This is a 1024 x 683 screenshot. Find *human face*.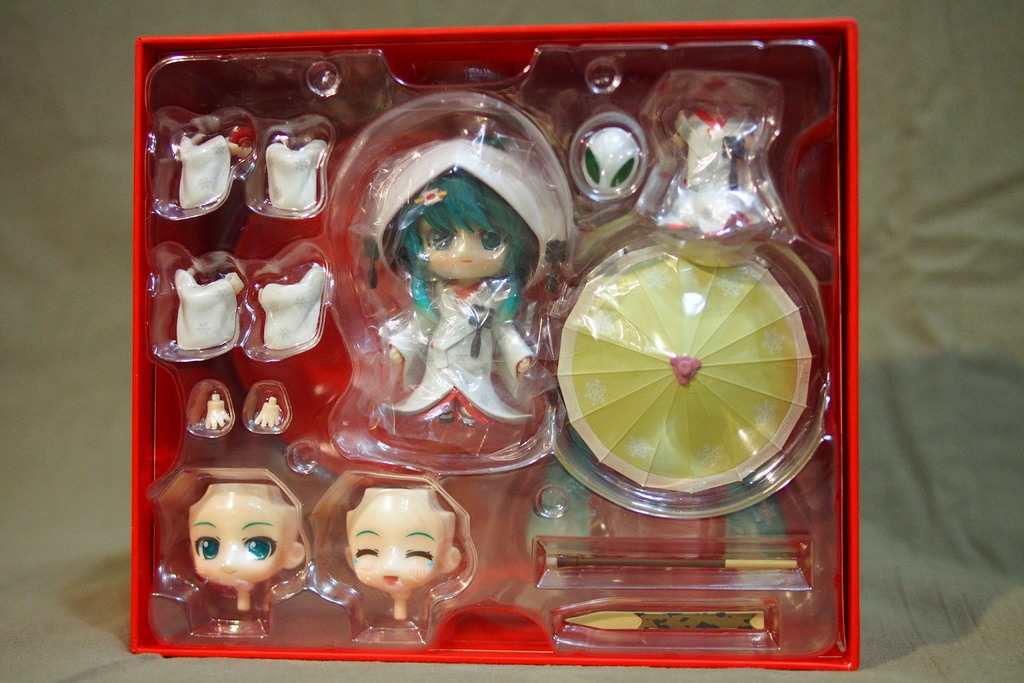
Bounding box: box(187, 485, 291, 592).
